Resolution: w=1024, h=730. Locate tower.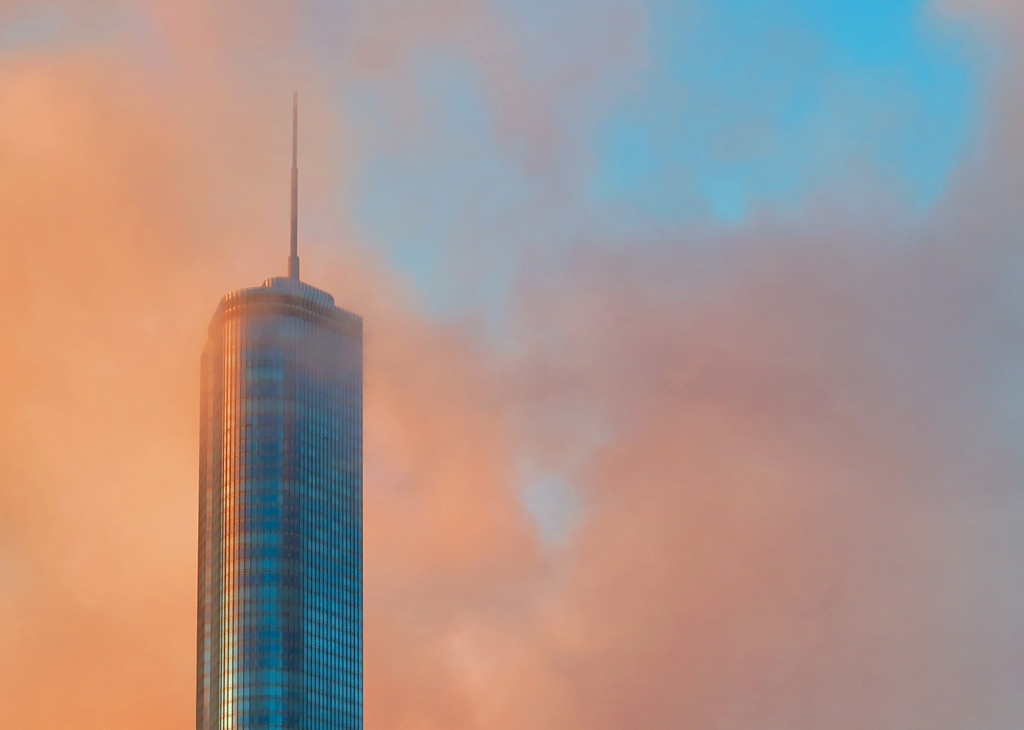
<region>177, 77, 397, 729</region>.
